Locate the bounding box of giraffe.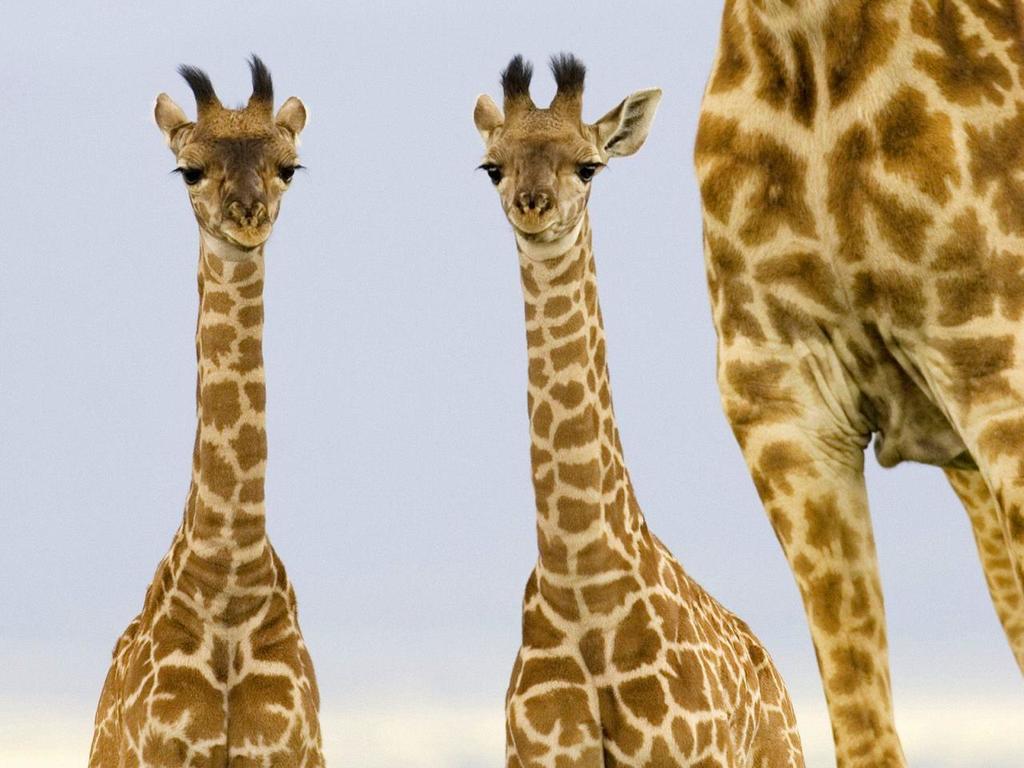
Bounding box: (462, 57, 801, 766).
